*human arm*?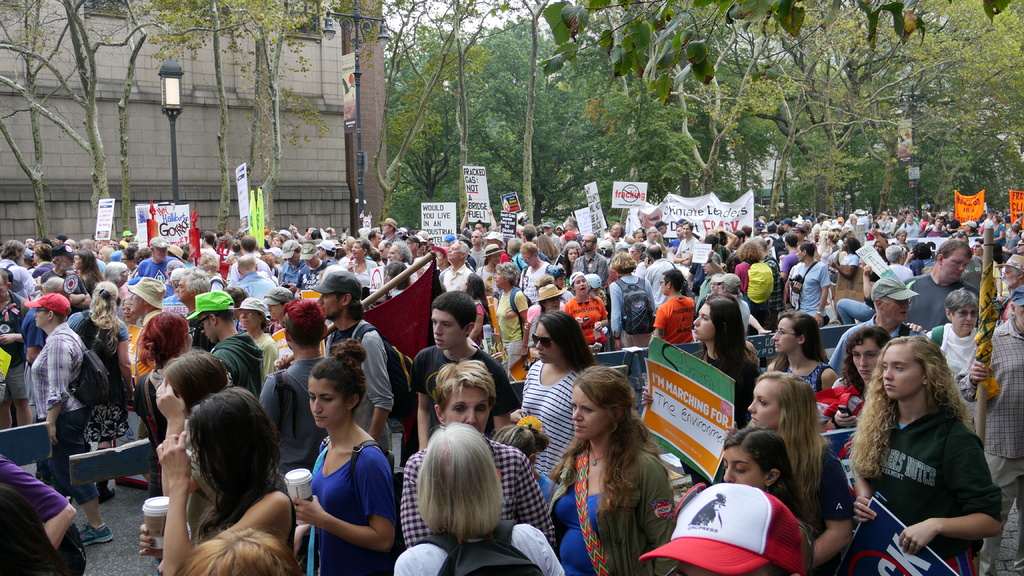
crop(259, 375, 287, 433)
